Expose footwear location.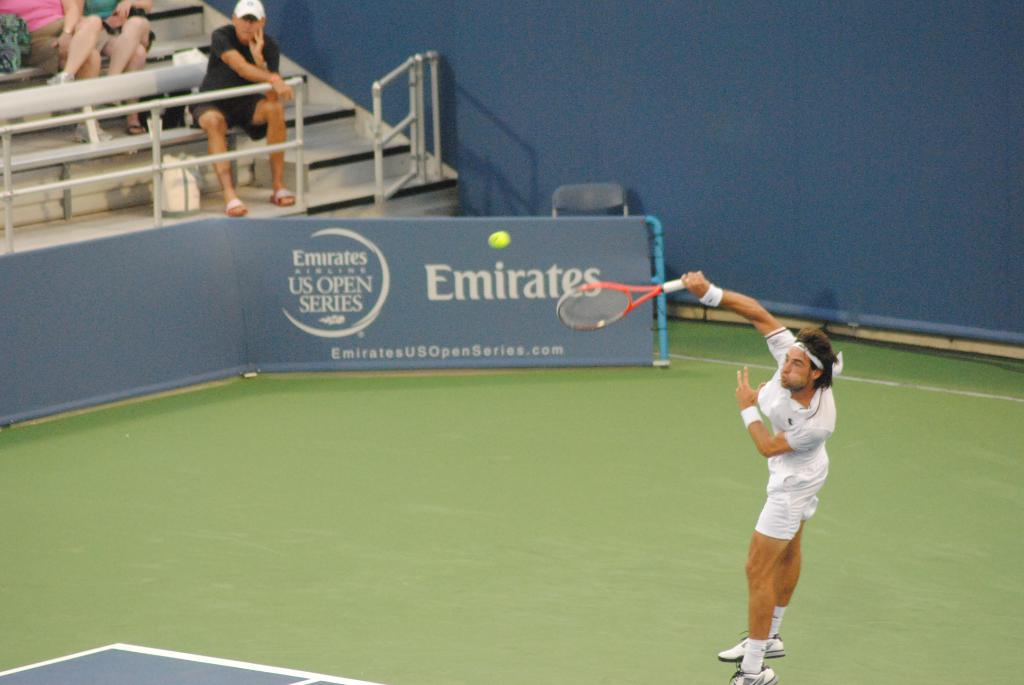
Exposed at detection(47, 69, 70, 86).
